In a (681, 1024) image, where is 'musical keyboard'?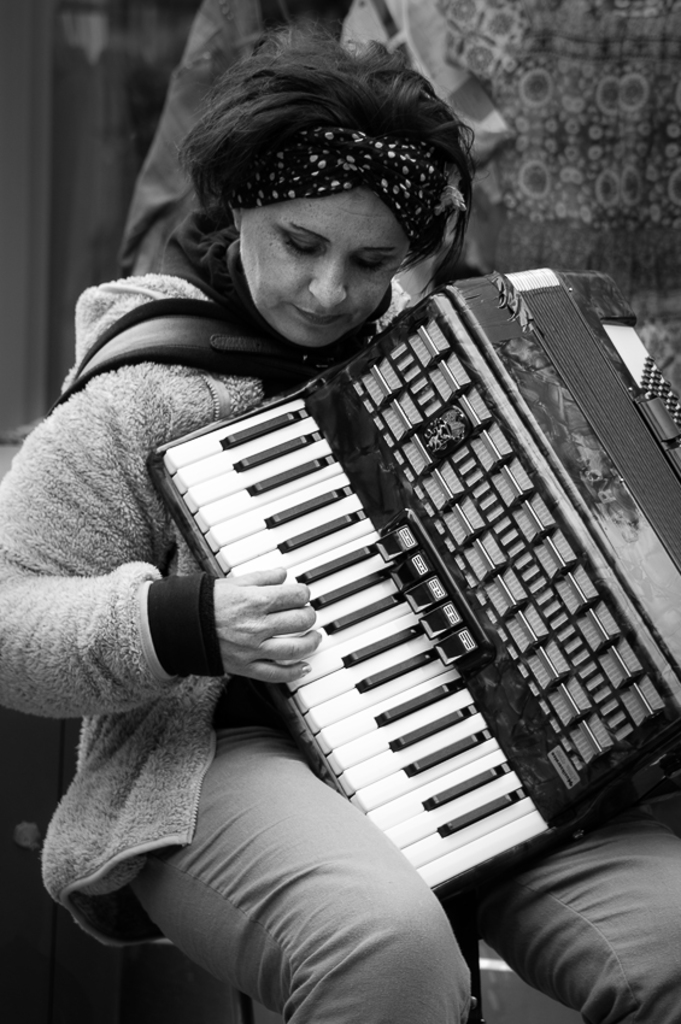
146,269,680,900.
